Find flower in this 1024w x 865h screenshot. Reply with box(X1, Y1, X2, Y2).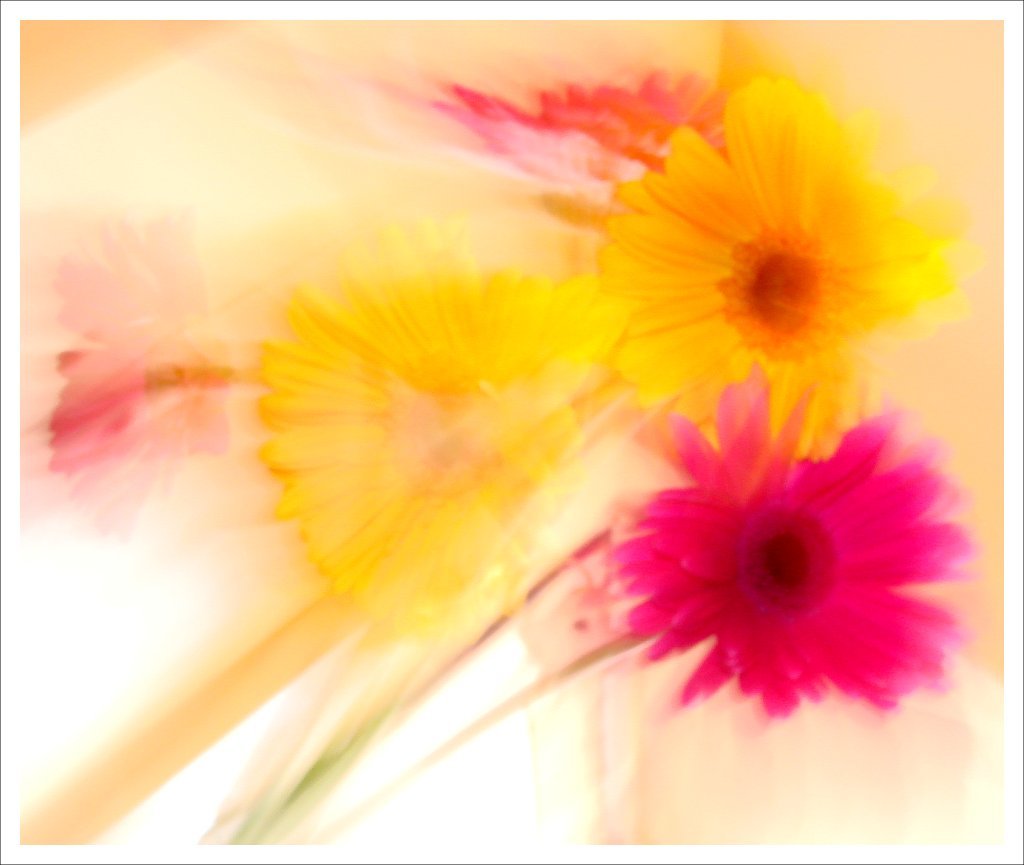
box(252, 215, 654, 639).
